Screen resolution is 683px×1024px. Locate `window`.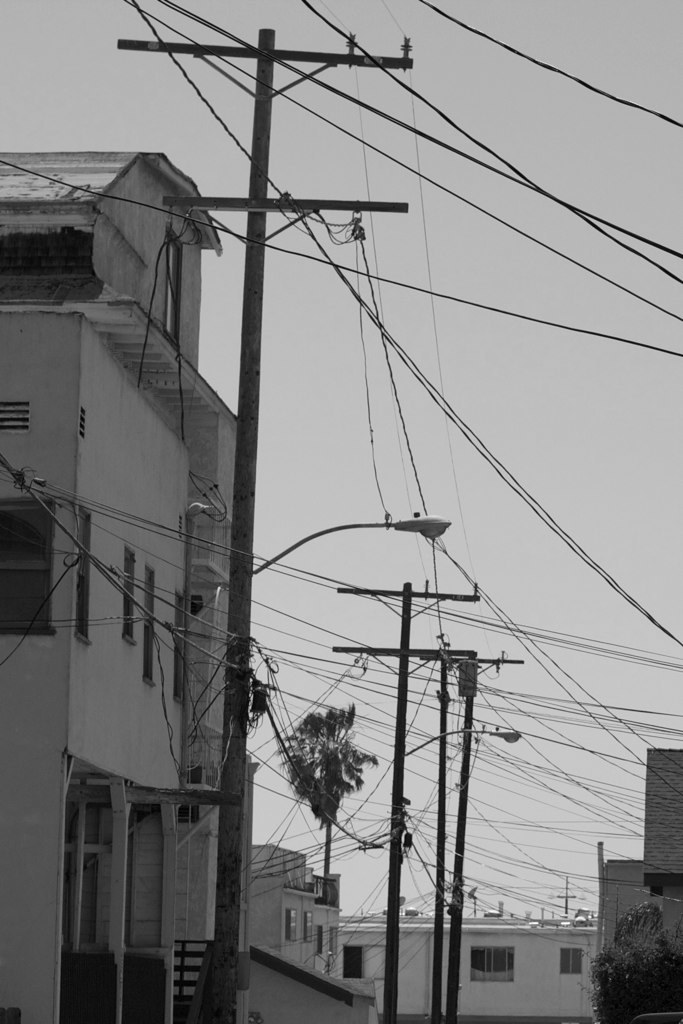
(left=179, top=598, right=184, bottom=703).
